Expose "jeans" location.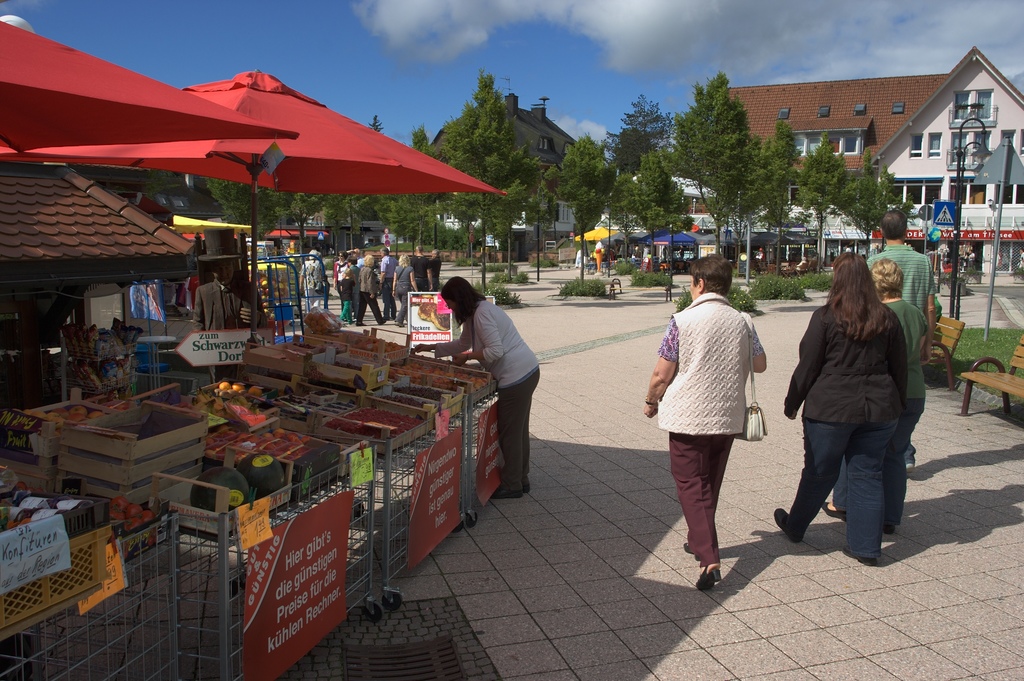
Exposed at (x1=837, y1=411, x2=922, y2=529).
